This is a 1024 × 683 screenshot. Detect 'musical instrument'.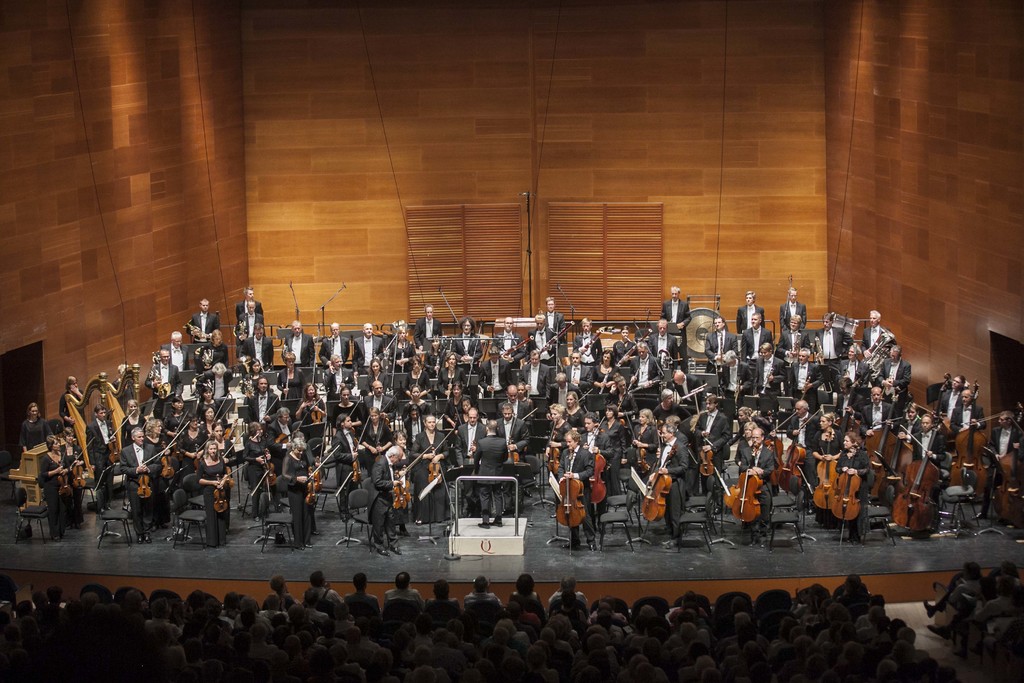
(left=862, top=382, right=901, bottom=503).
